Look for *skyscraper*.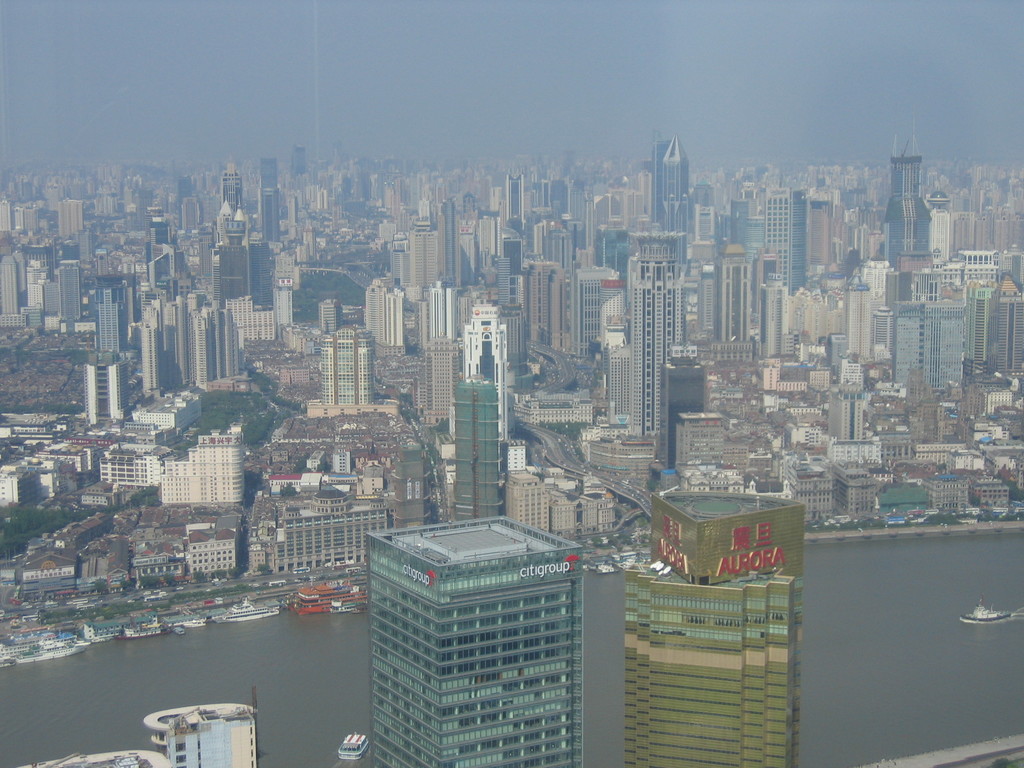
Found: [246, 473, 405, 579].
